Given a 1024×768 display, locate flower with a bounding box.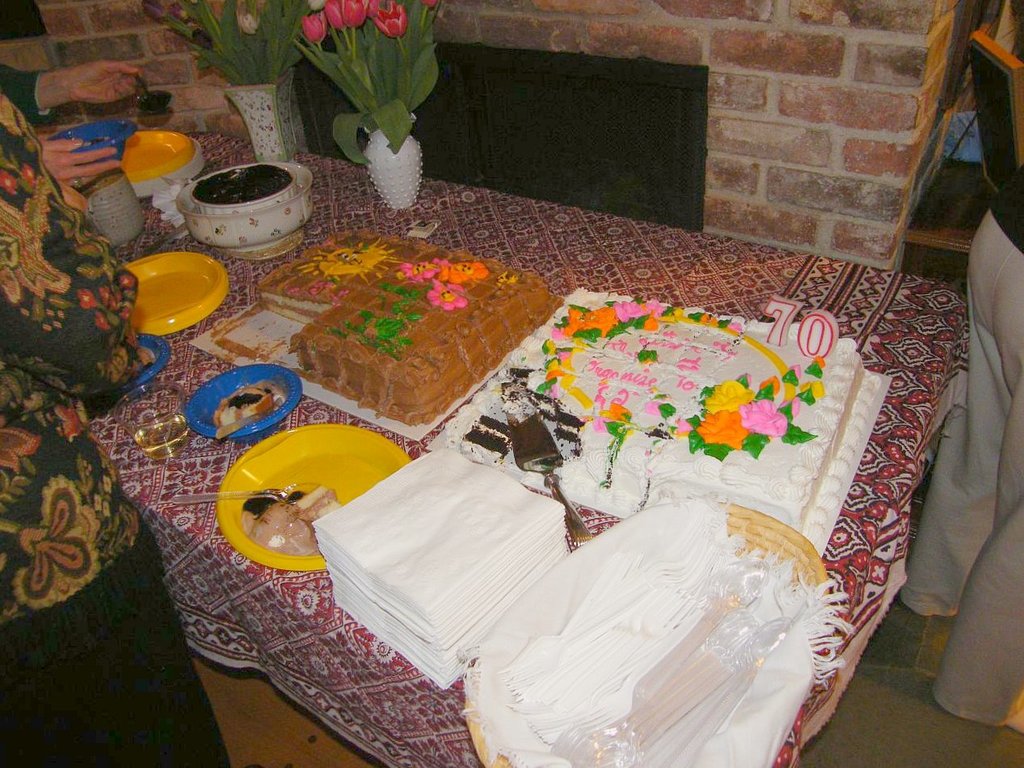
Located: left=706, top=381, right=744, bottom=406.
